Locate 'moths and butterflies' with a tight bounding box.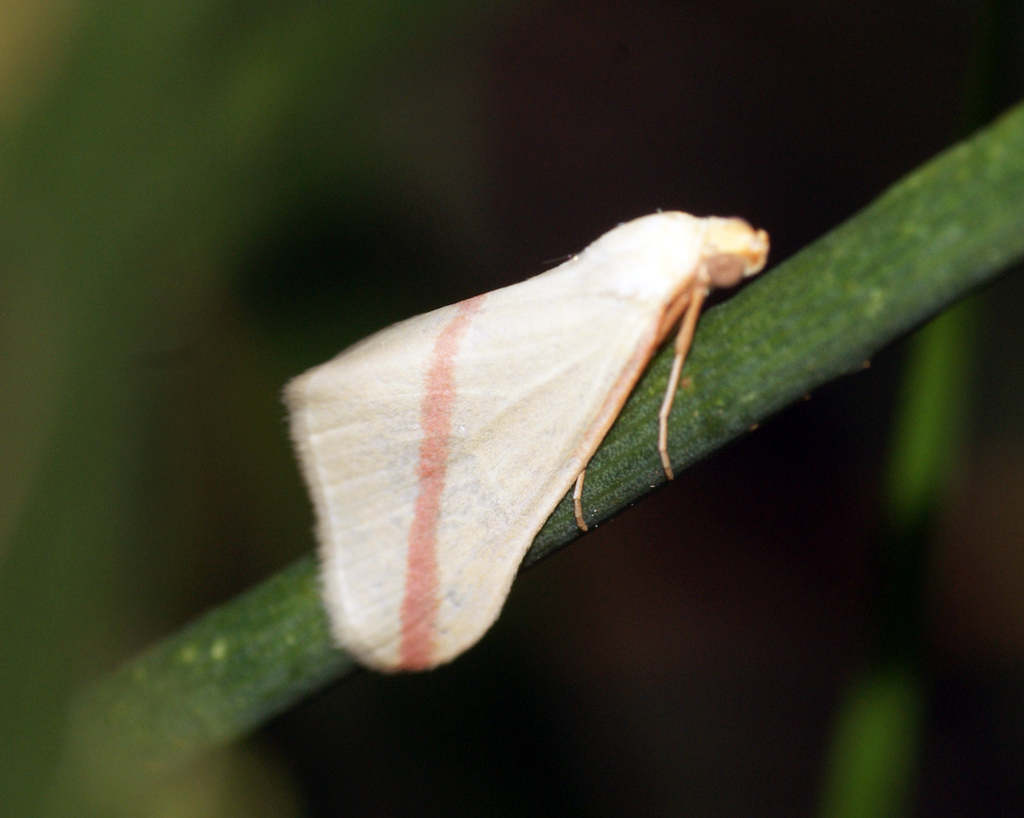
<region>283, 209, 777, 677</region>.
